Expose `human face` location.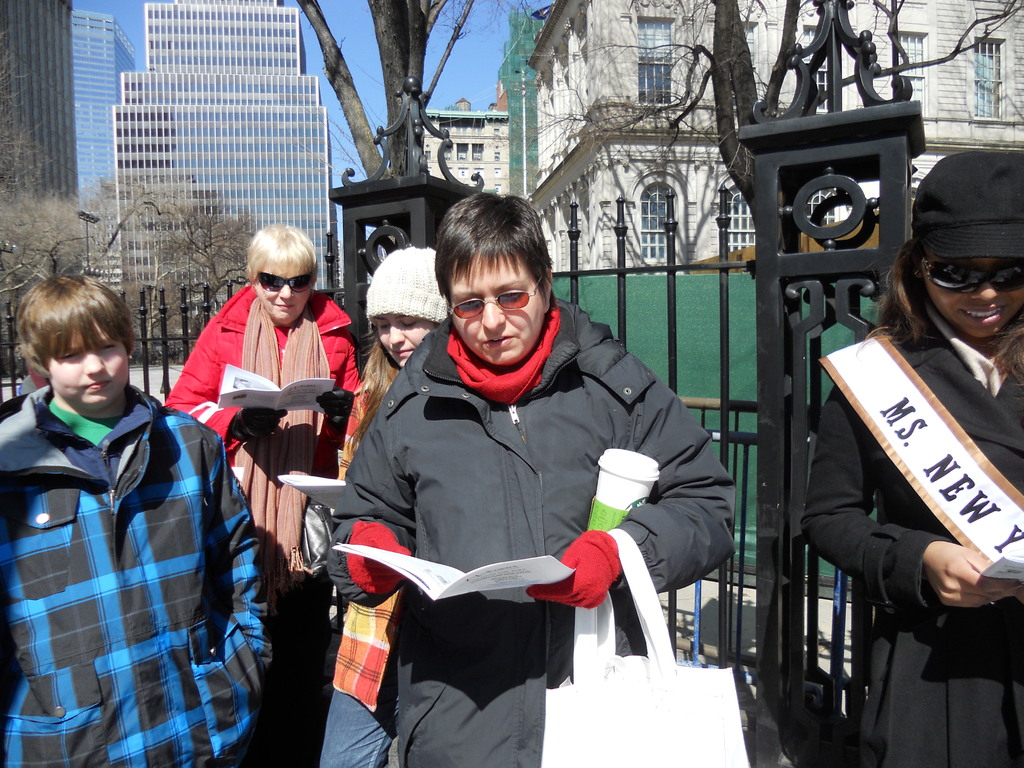
Exposed at left=255, top=262, right=315, bottom=327.
